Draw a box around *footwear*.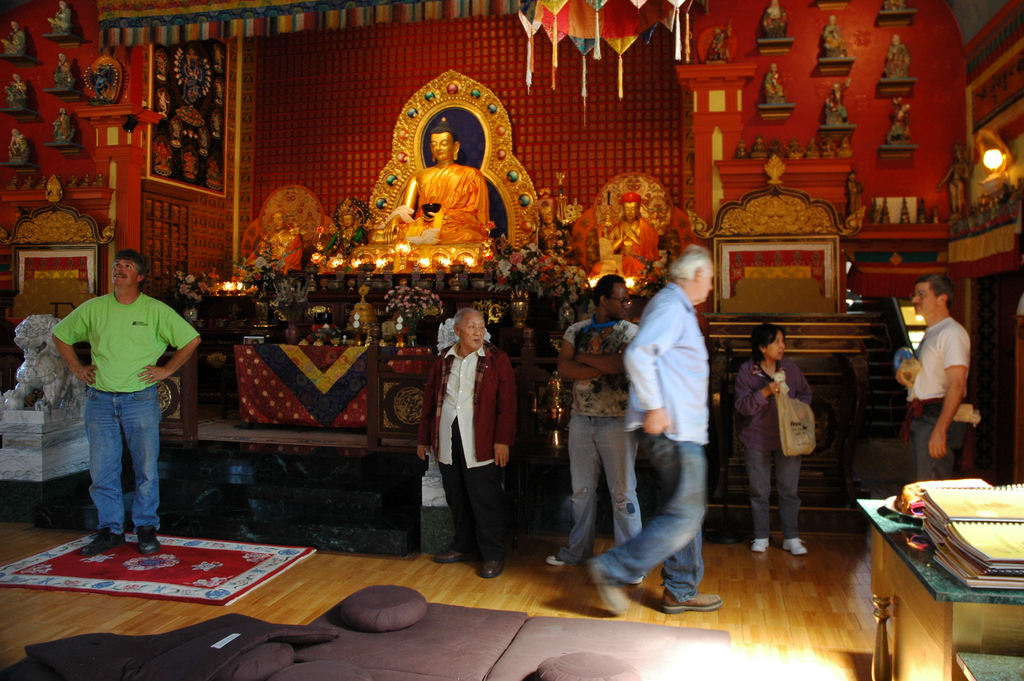
[431, 544, 473, 561].
